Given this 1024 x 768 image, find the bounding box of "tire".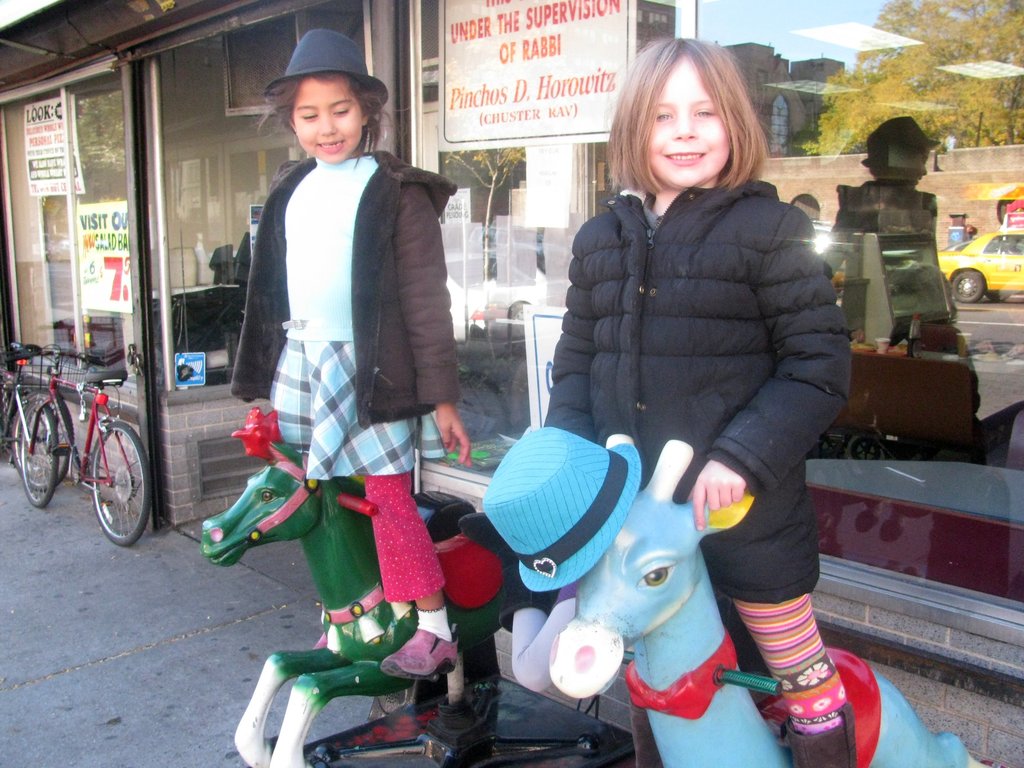
21 398 60 505.
